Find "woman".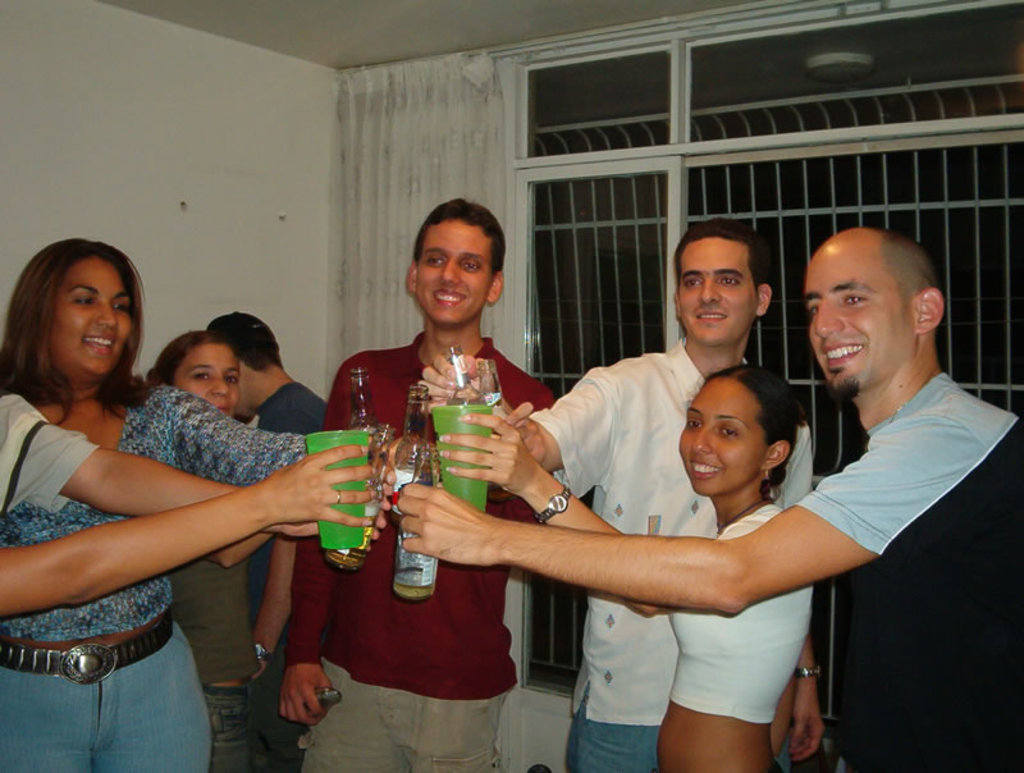
crop(0, 237, 401, 772).
